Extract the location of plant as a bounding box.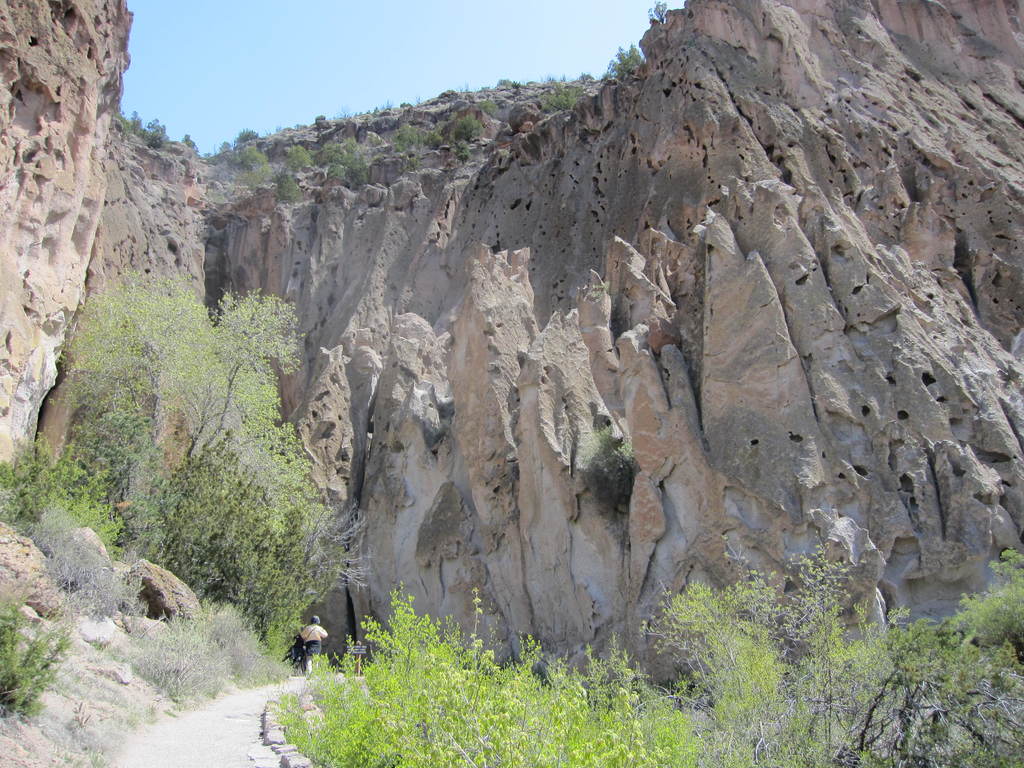
{"x1": 121, "y1": 105, "x2": 141, "y2": 138}.
